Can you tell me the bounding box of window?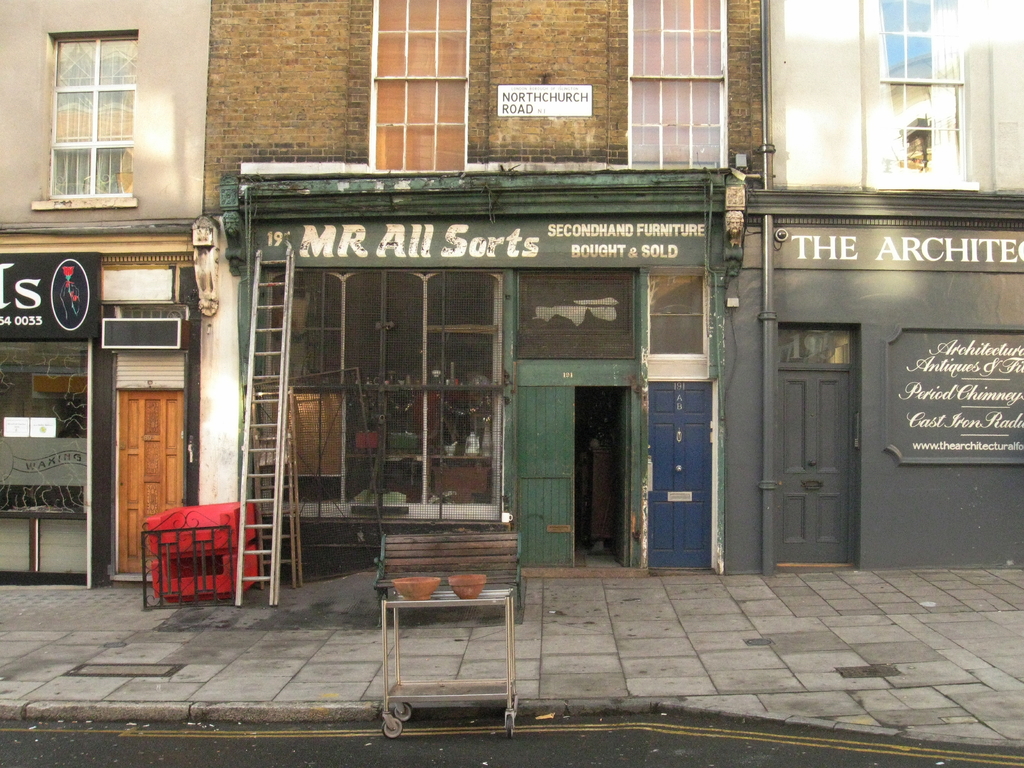
box=[865, 0, 964, 182].
